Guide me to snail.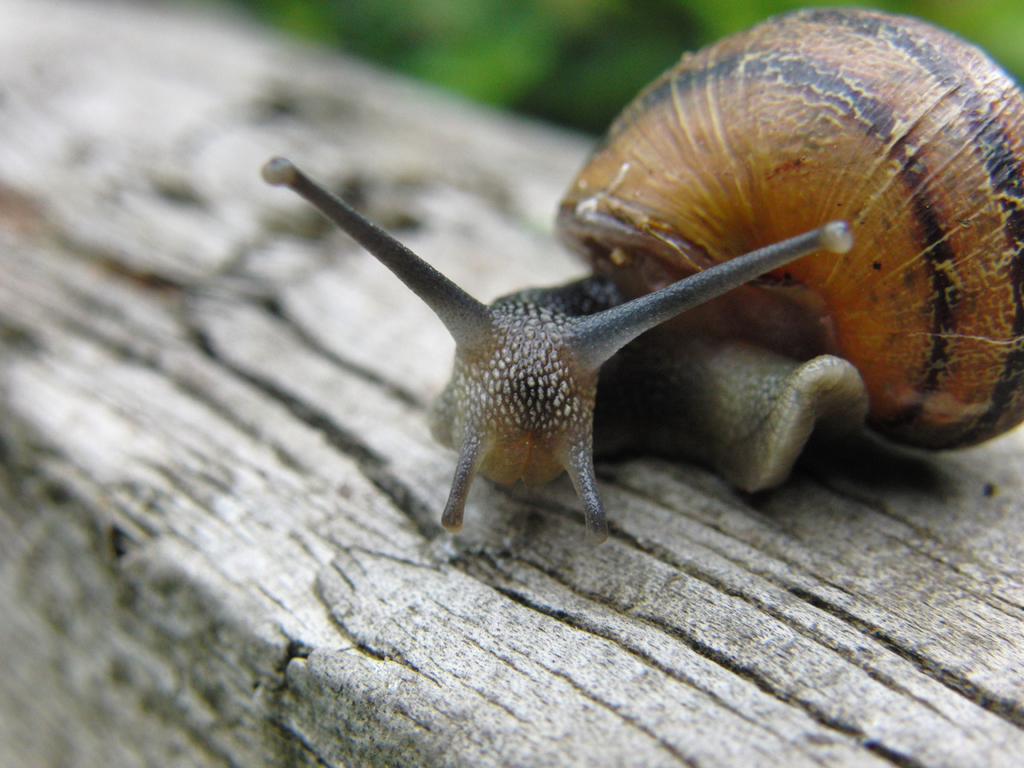
Guidance: <box>259,7,1023,550</box>.
